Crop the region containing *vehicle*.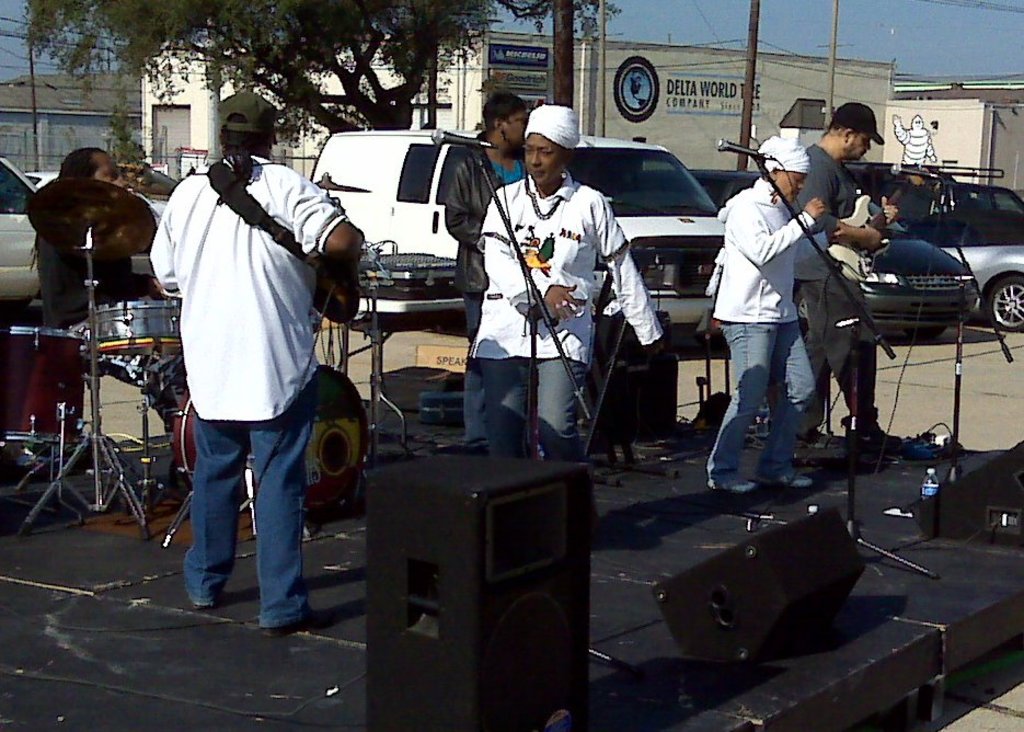
Crop region: (left=0, top=155, right=44, bottom=302).
